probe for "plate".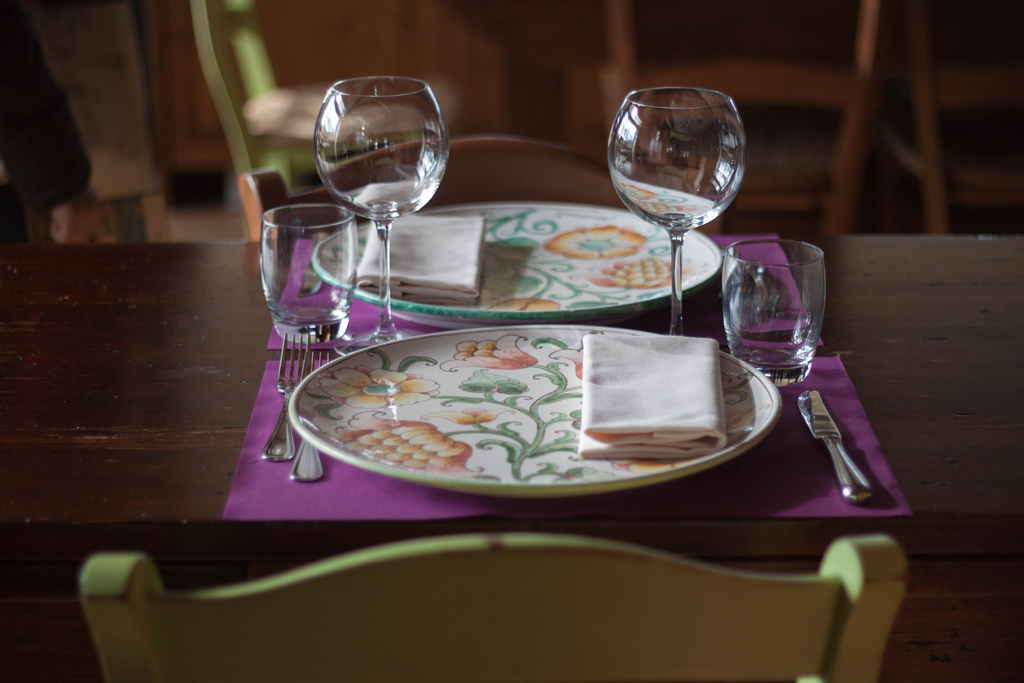
Probe result: BBox(277, 317, 793, 477).
